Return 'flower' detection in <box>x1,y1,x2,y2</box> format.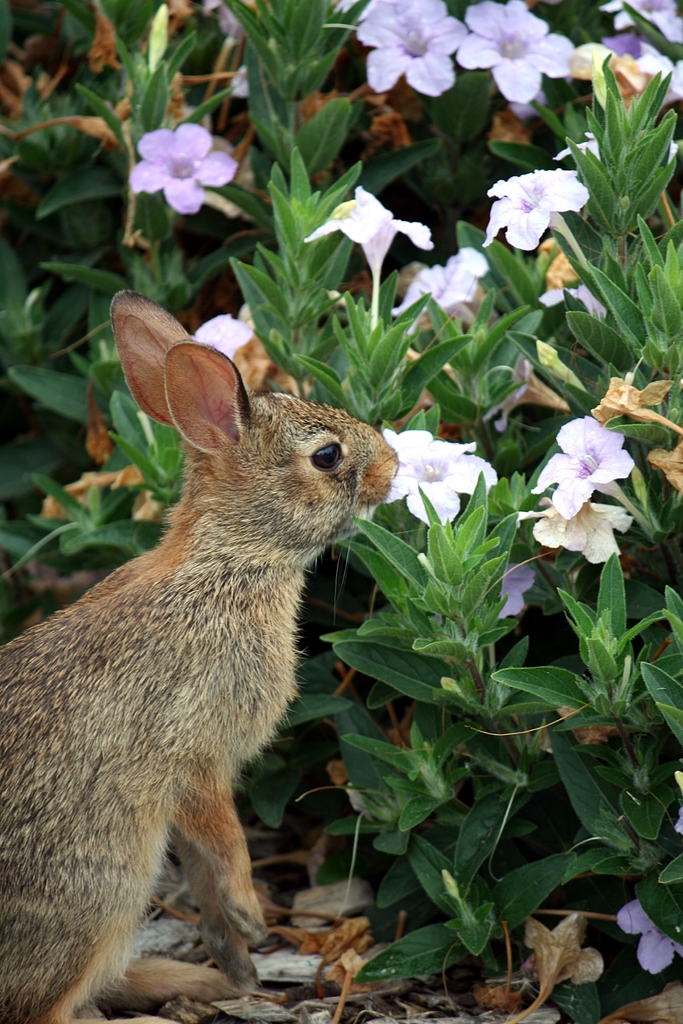
<box>357,0,467,95</box>.
